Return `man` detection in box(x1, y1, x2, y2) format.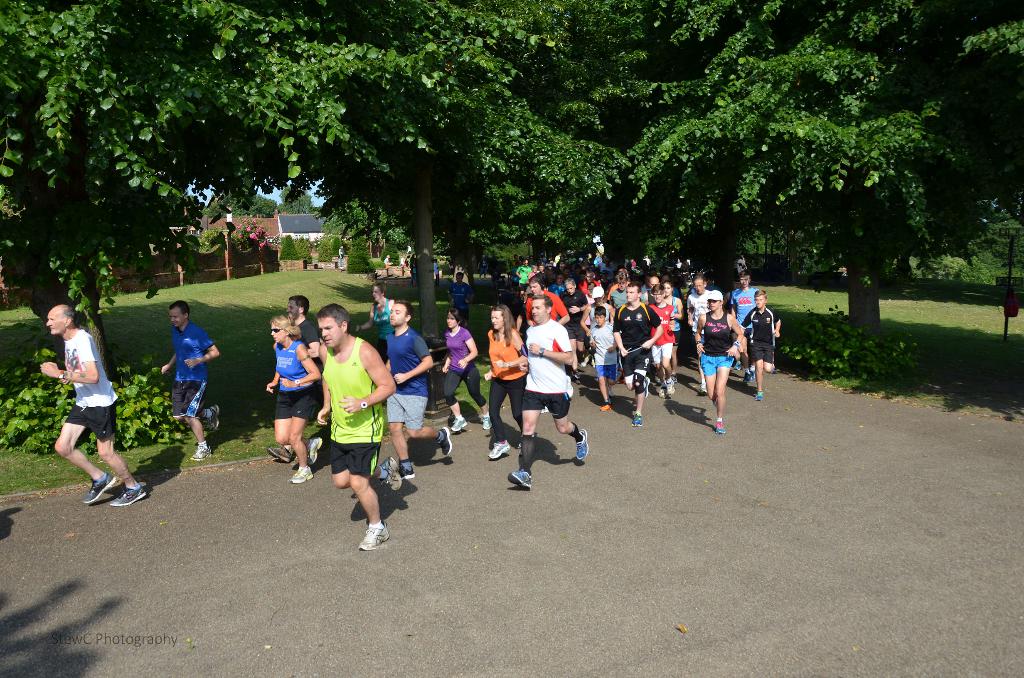
box(339, 246, 344, 270).
